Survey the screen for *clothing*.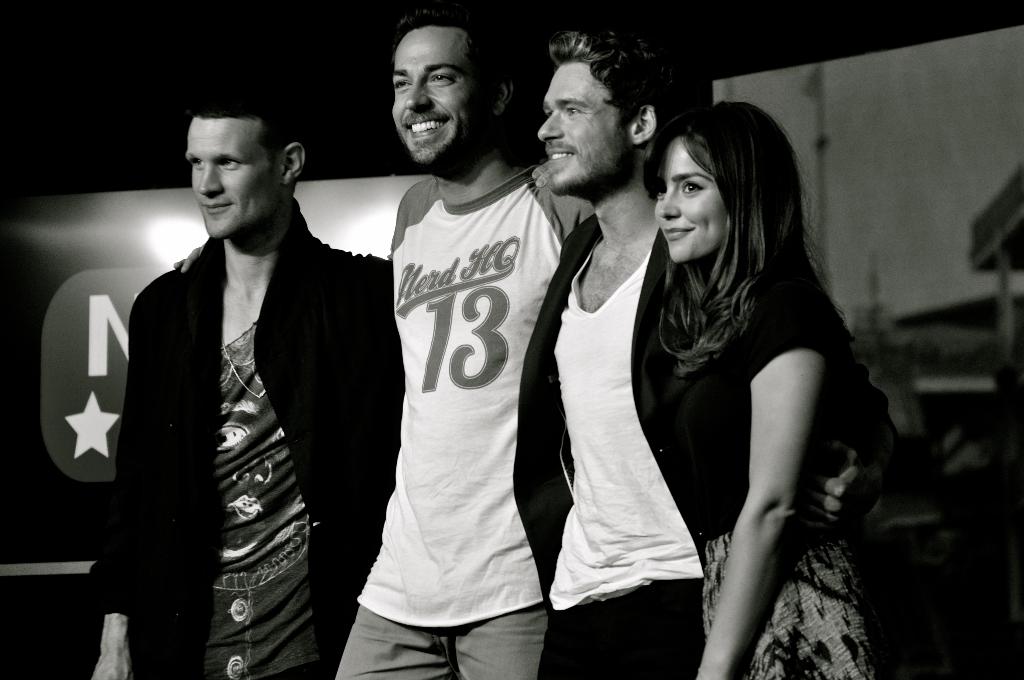
Survey found: x1=82, y1=199, x2=404, y2=679.
